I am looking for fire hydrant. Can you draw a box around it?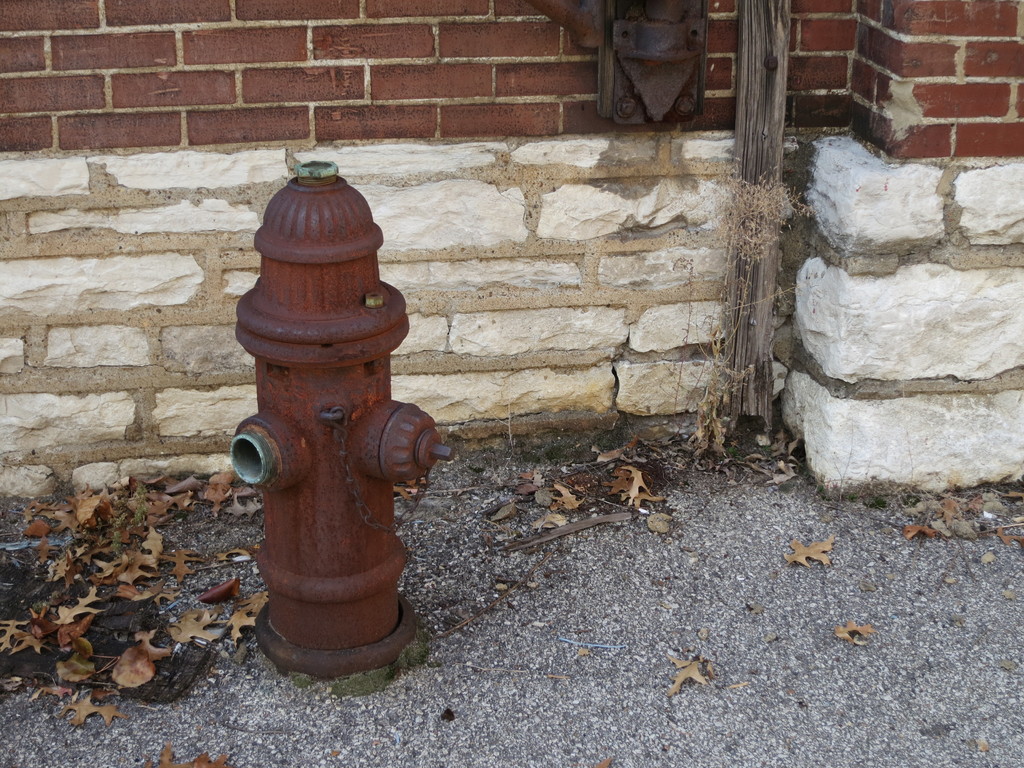
Sure, the bounding box is [227,161,457,675].
